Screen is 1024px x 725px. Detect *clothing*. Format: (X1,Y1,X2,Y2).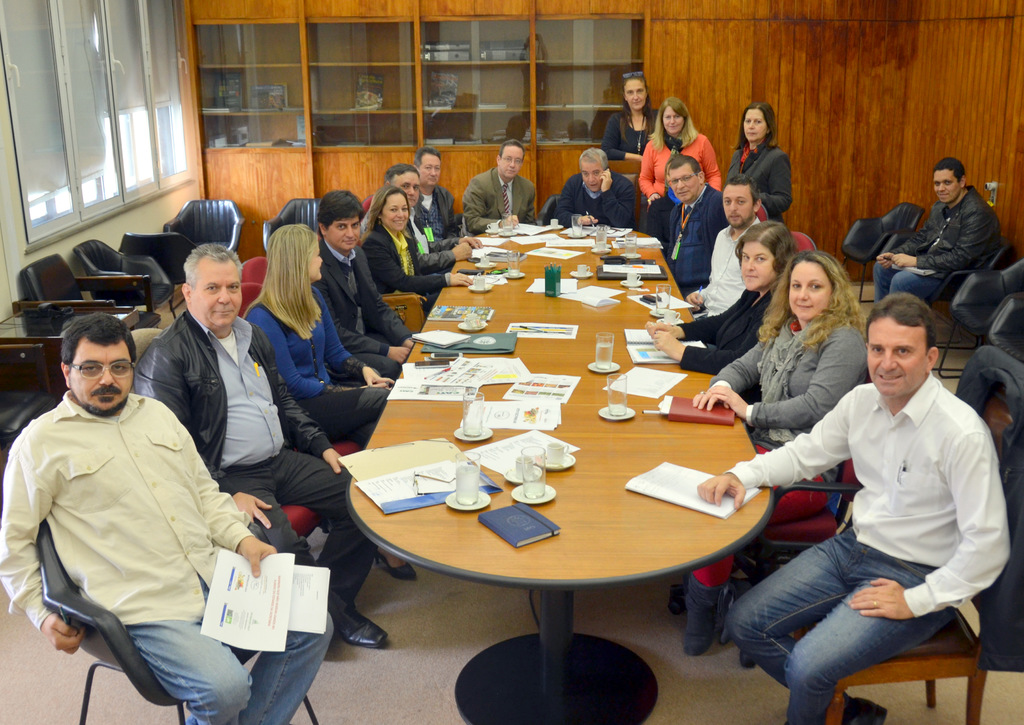
(872,182,1004,307).
